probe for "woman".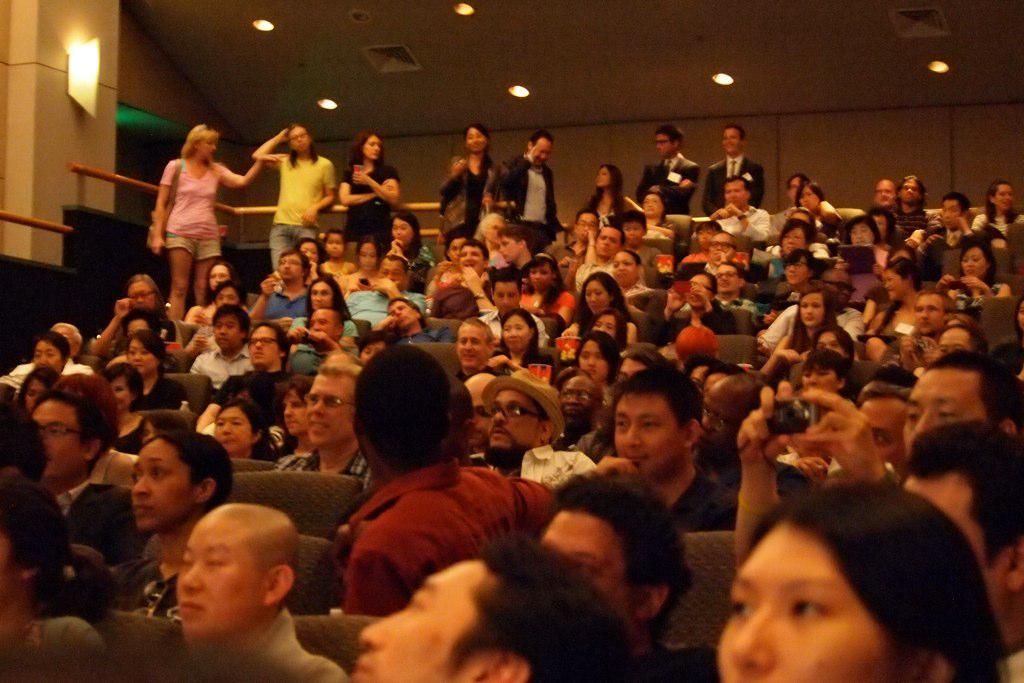
Probe result: <region>581, 157, 644, 219</region>.
